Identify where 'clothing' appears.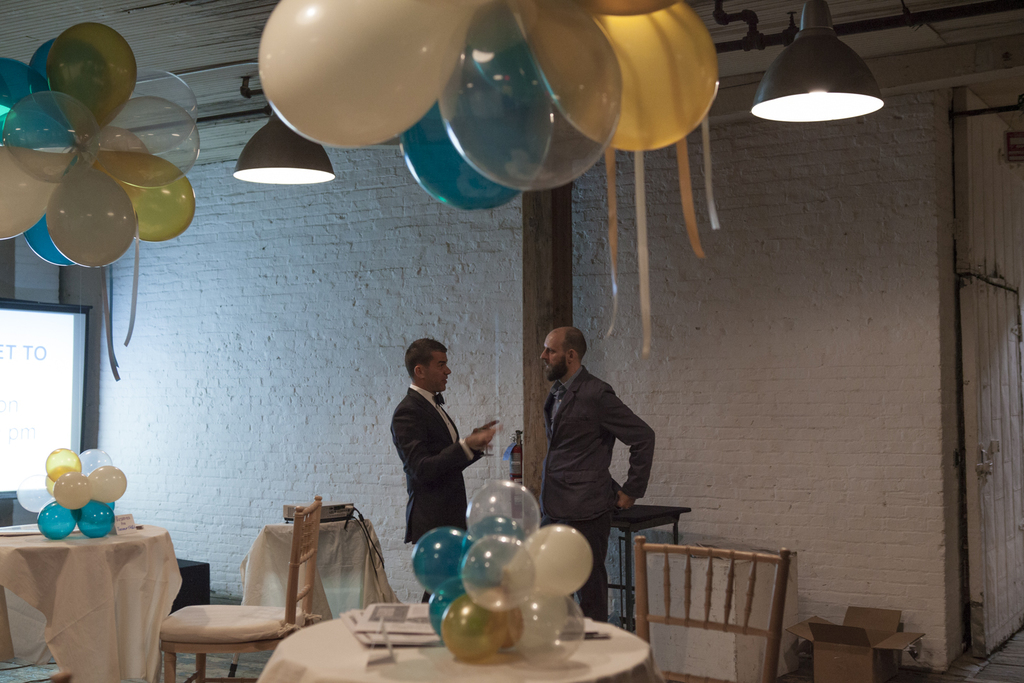
Appears at bbox=(542, 364, 655, 629).
